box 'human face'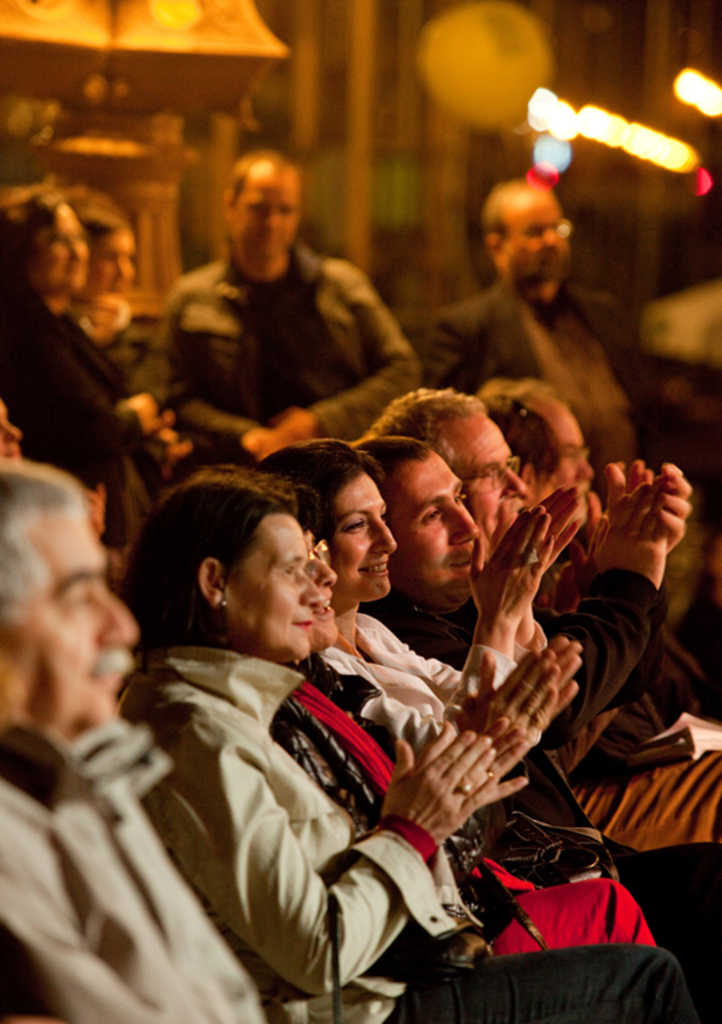
box(29, 187, 78, 314)
